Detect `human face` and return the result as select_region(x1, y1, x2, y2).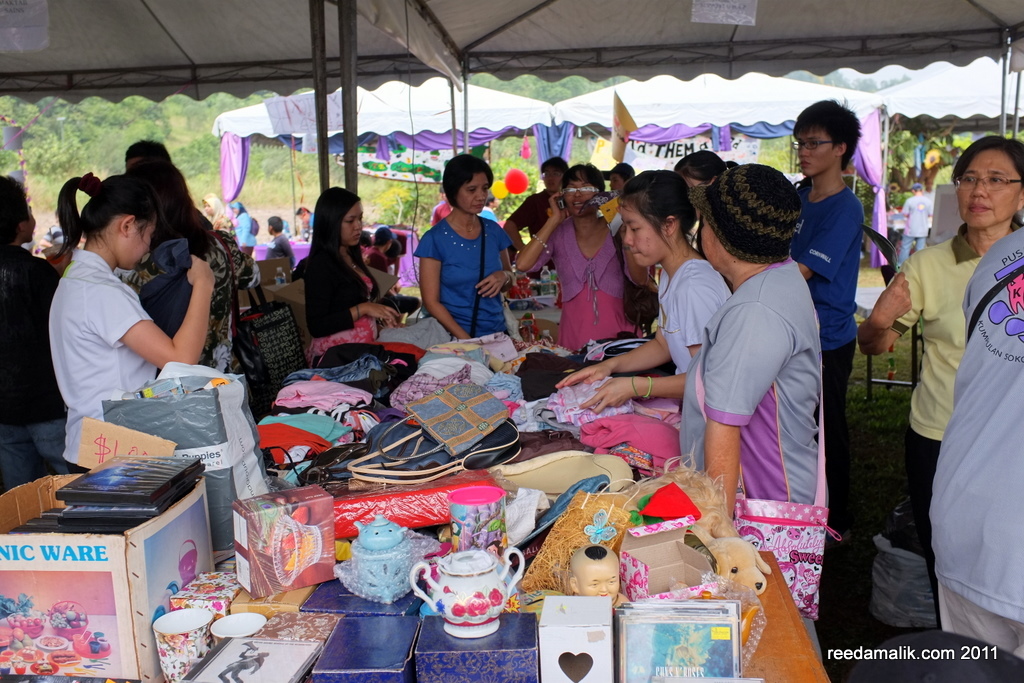
select_region(340, 201, 364, 243).
